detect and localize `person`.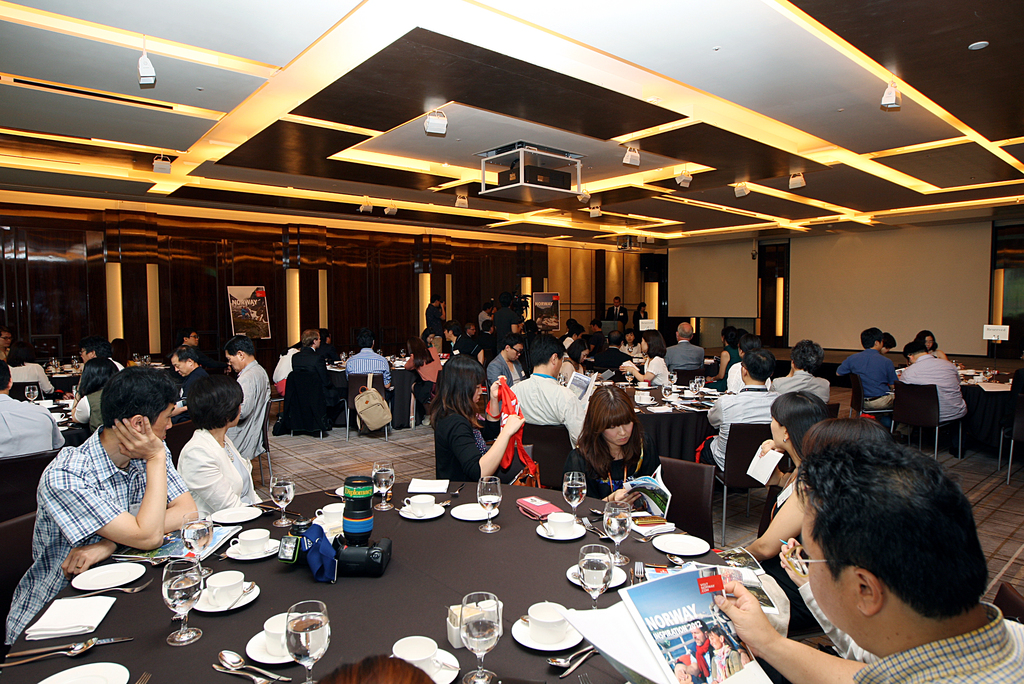
Localized at Rect(775, 414, 893, 667).
